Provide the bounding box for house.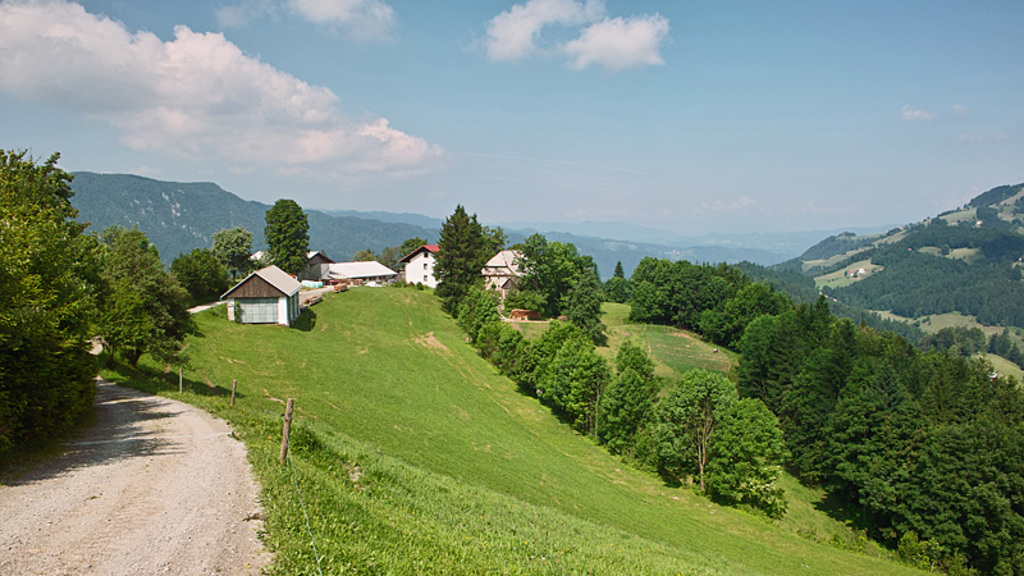
<box>399,243,440,291</box>.
